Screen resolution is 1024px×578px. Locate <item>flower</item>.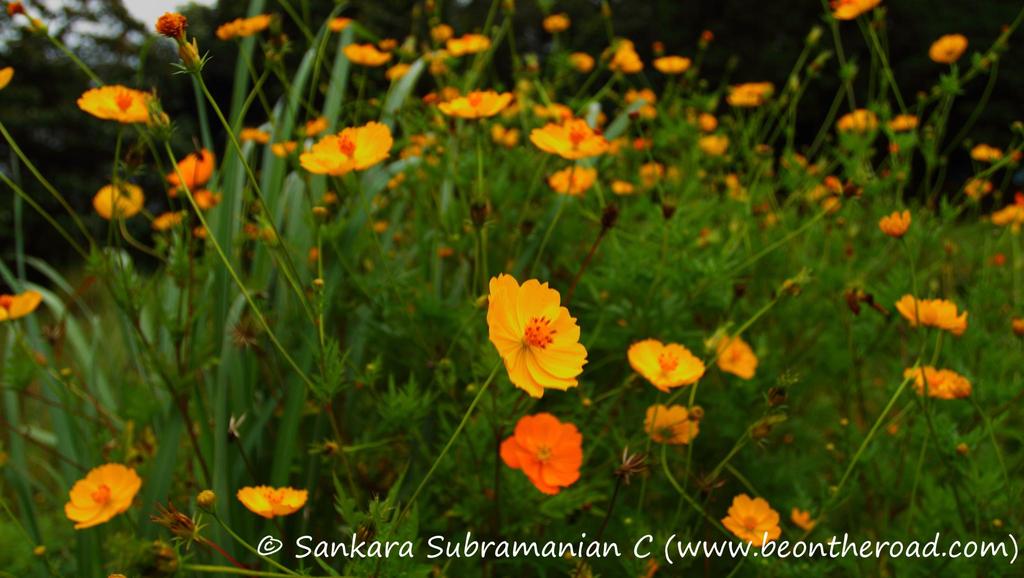
bbox(241, 222, 275, 235).
